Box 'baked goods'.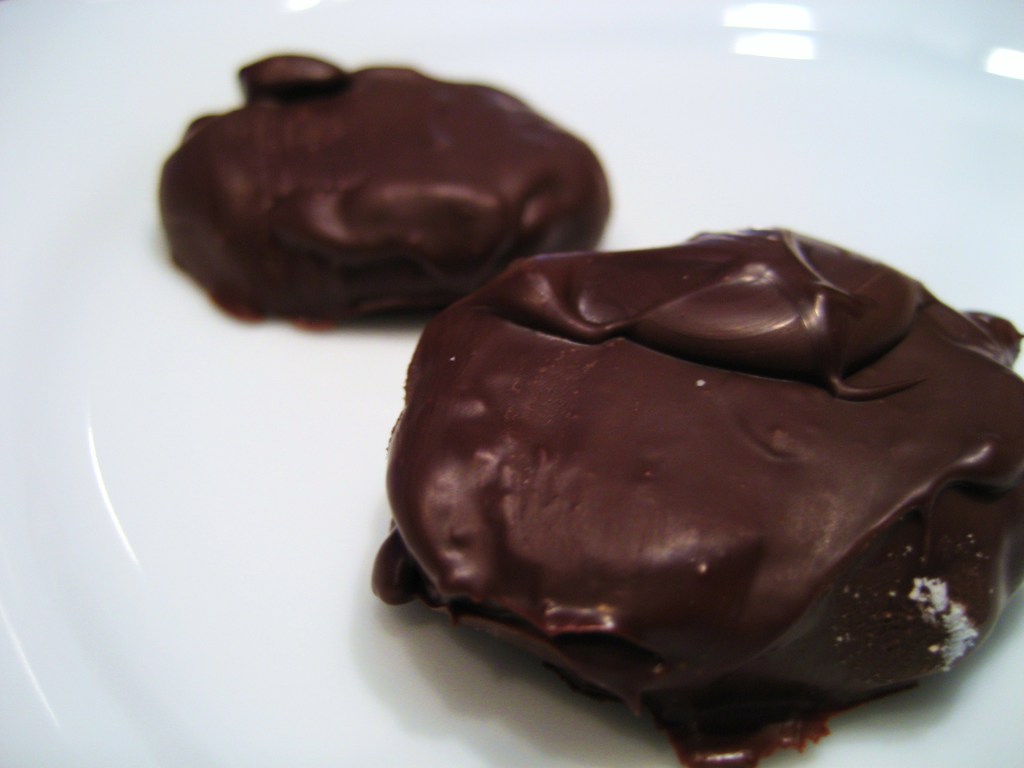
pyautogui.locateOnScreen(358, 217, 1023, 767).
